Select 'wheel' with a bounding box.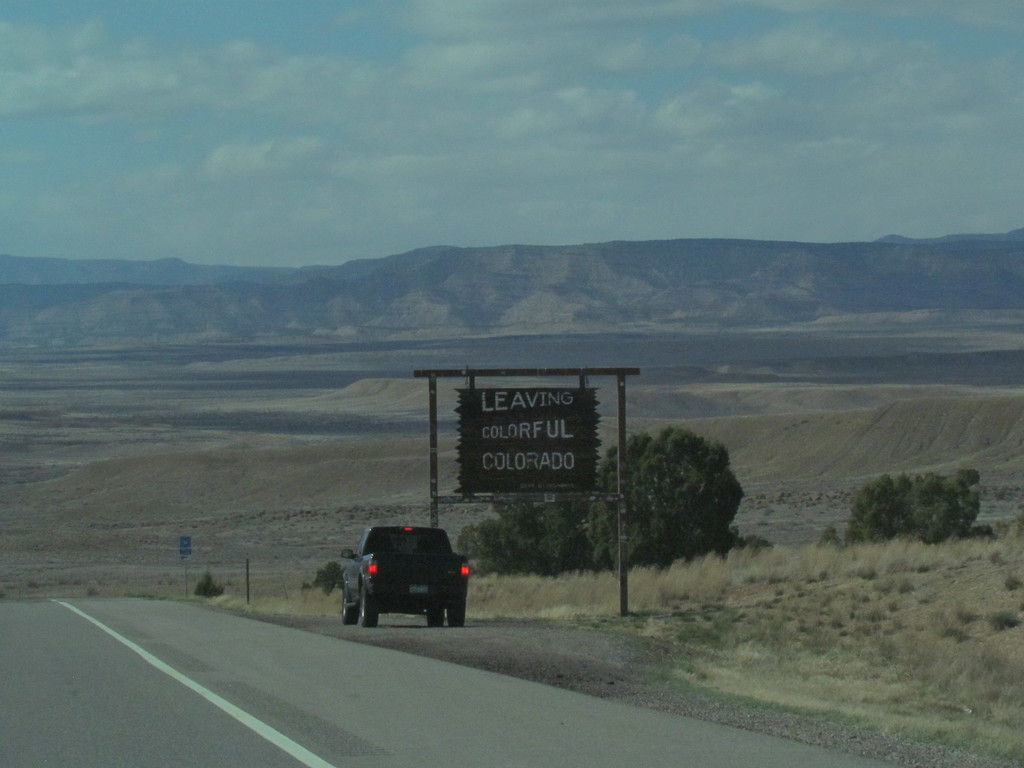
(360,584,385,631).
